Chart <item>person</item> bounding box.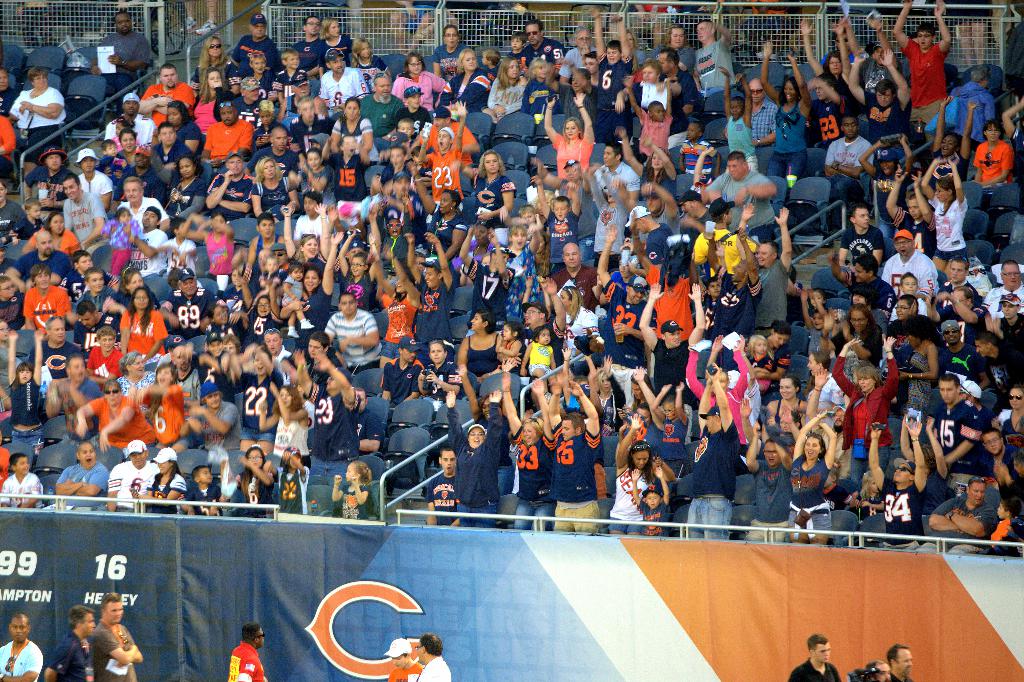
Charted: box=[14, 335, 39, 457].
